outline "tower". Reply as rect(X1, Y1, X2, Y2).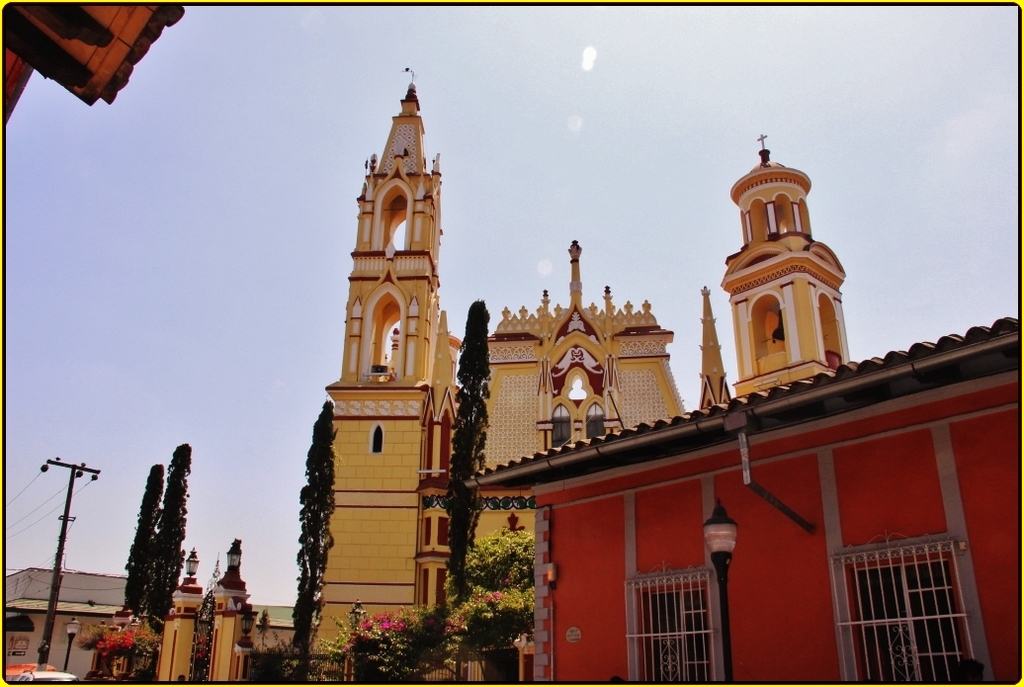
rect(700, 285, 732, 418).
